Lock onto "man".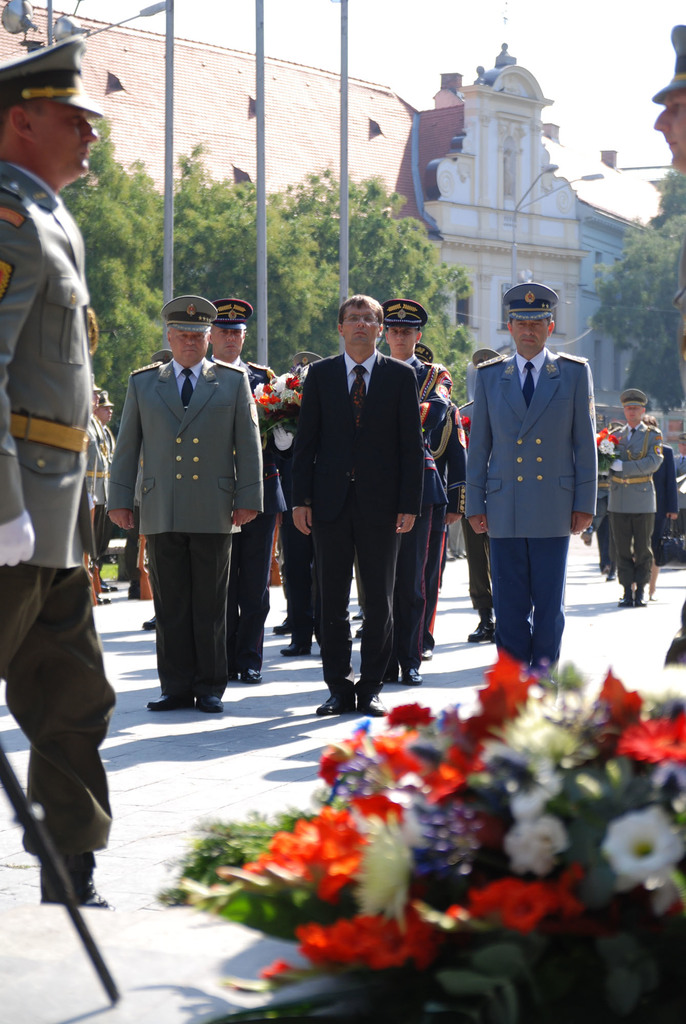
Locked: 0 29 137 908.
